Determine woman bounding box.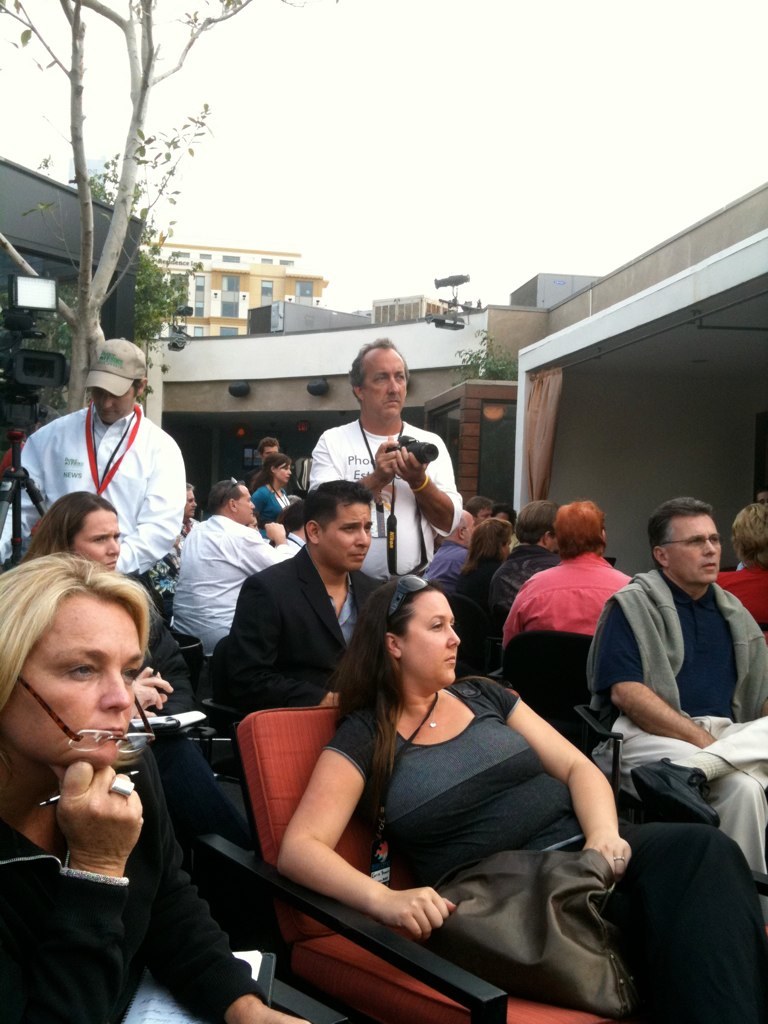
Determined: locate(460, 517, 513, 604).
